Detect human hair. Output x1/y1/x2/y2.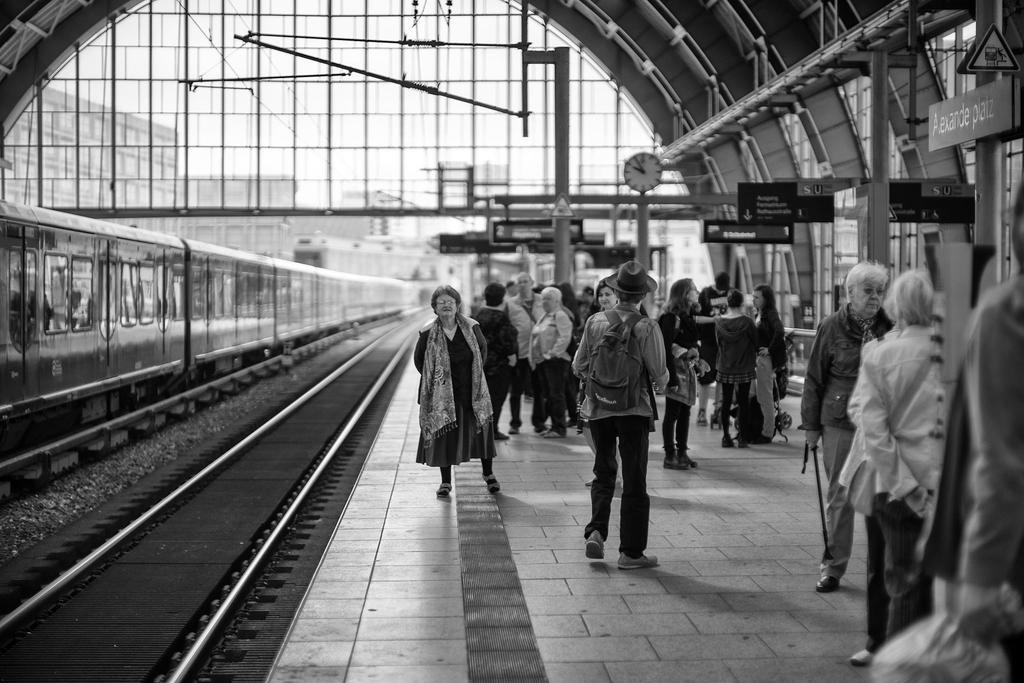
752/283/783/332.
